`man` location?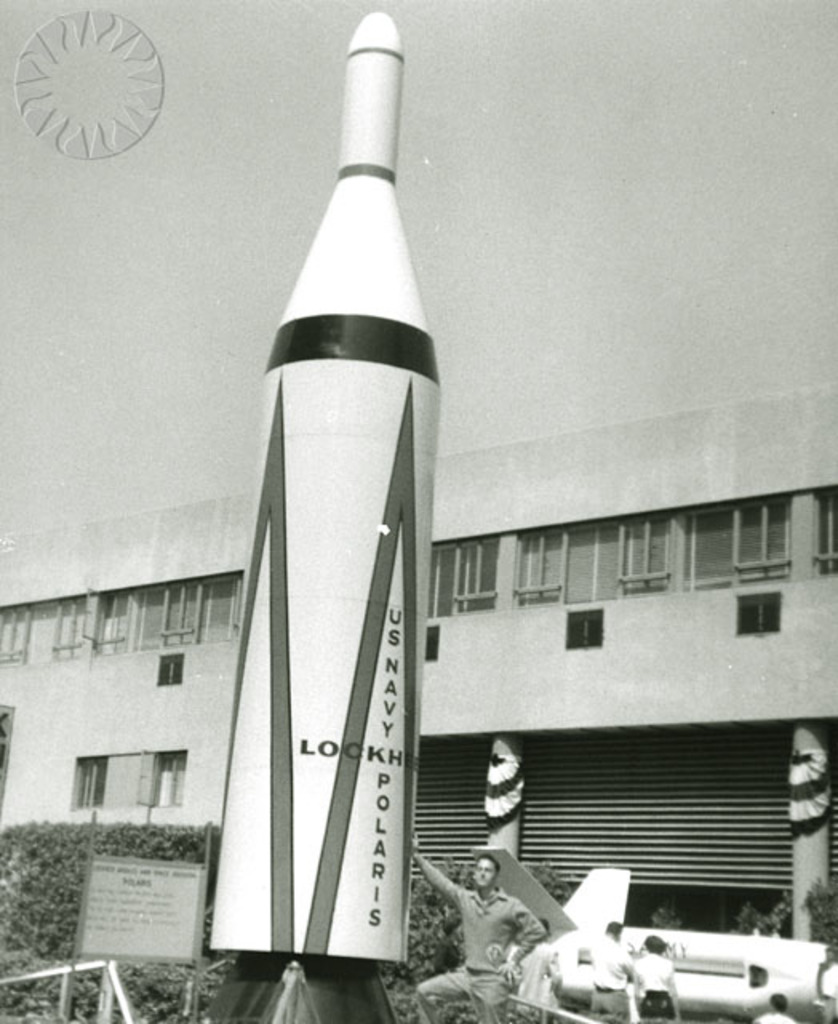
<box>584,917,635,1022</box>
